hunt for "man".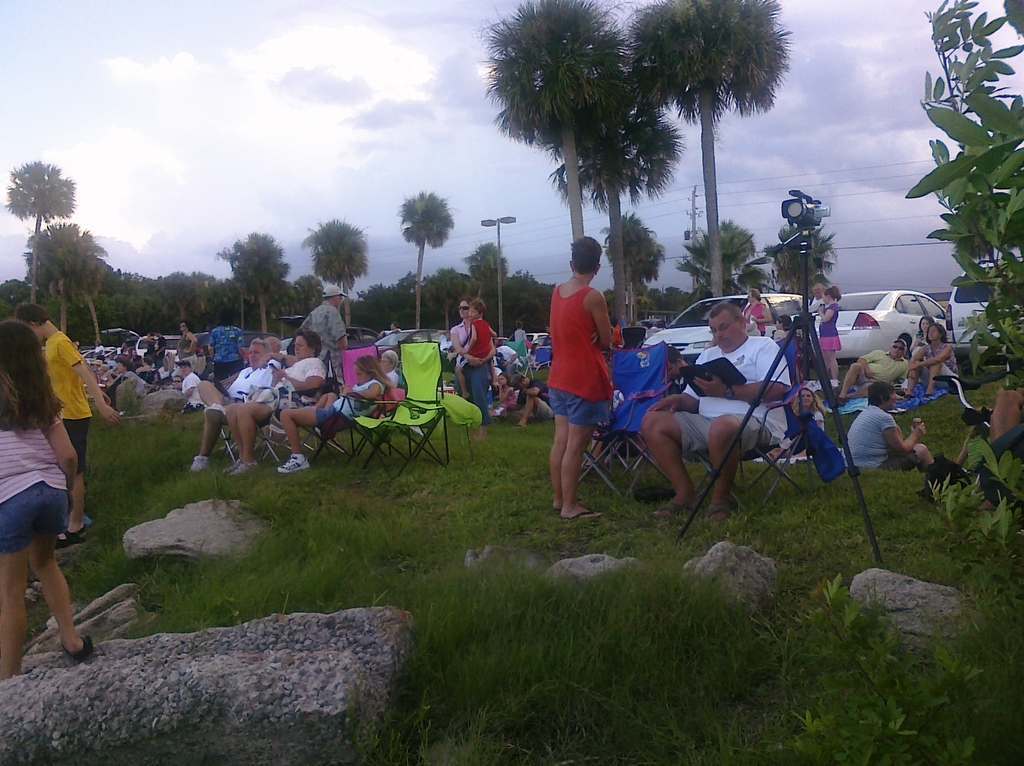
Hunted down at [510,377,554,427].
